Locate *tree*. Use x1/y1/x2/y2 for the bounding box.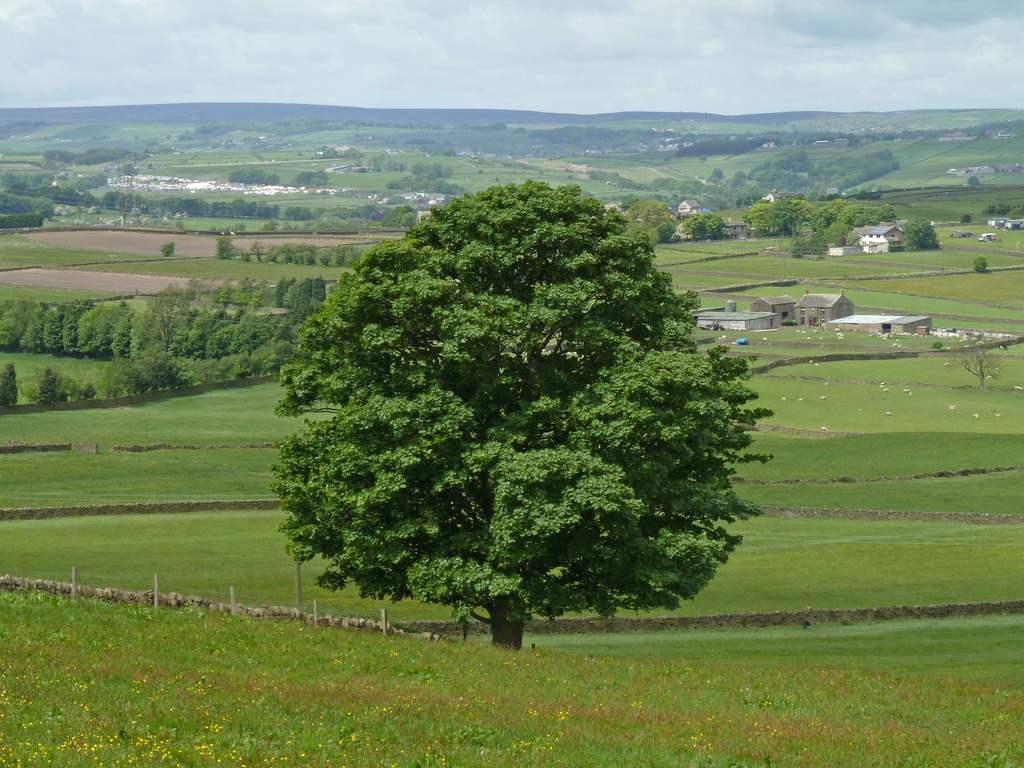
792/198/811/231.
